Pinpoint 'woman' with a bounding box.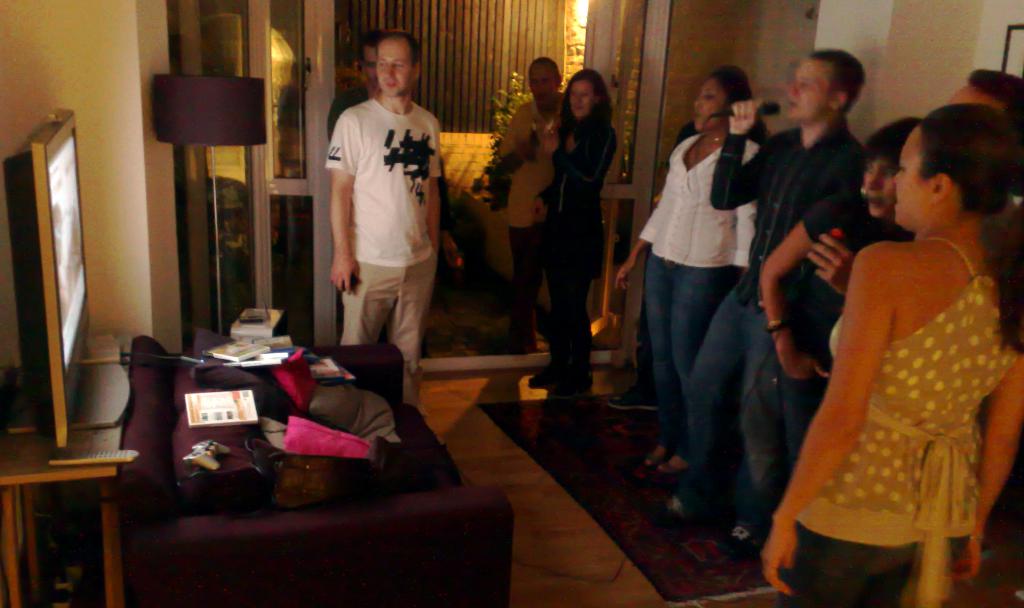
[755,120,918,531].
